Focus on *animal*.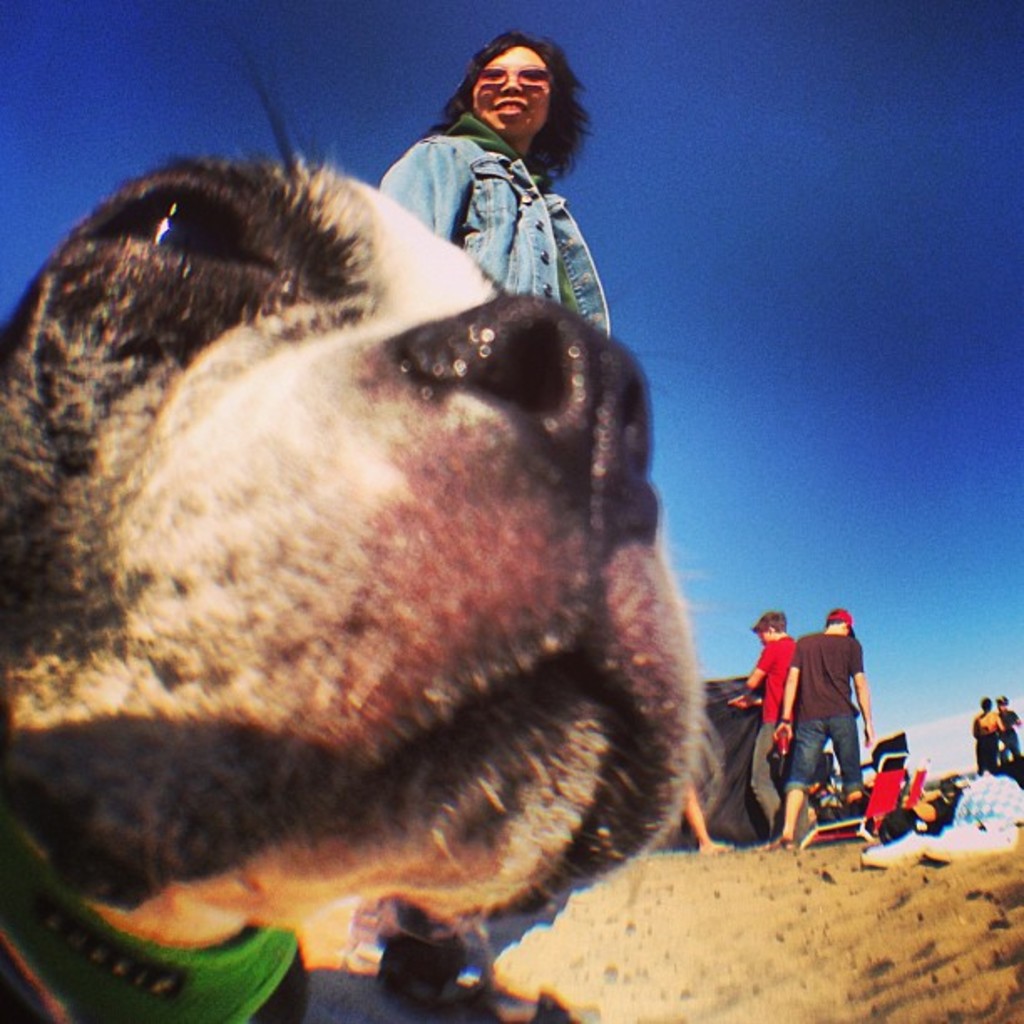
Focused at 0 17 688 1022.
